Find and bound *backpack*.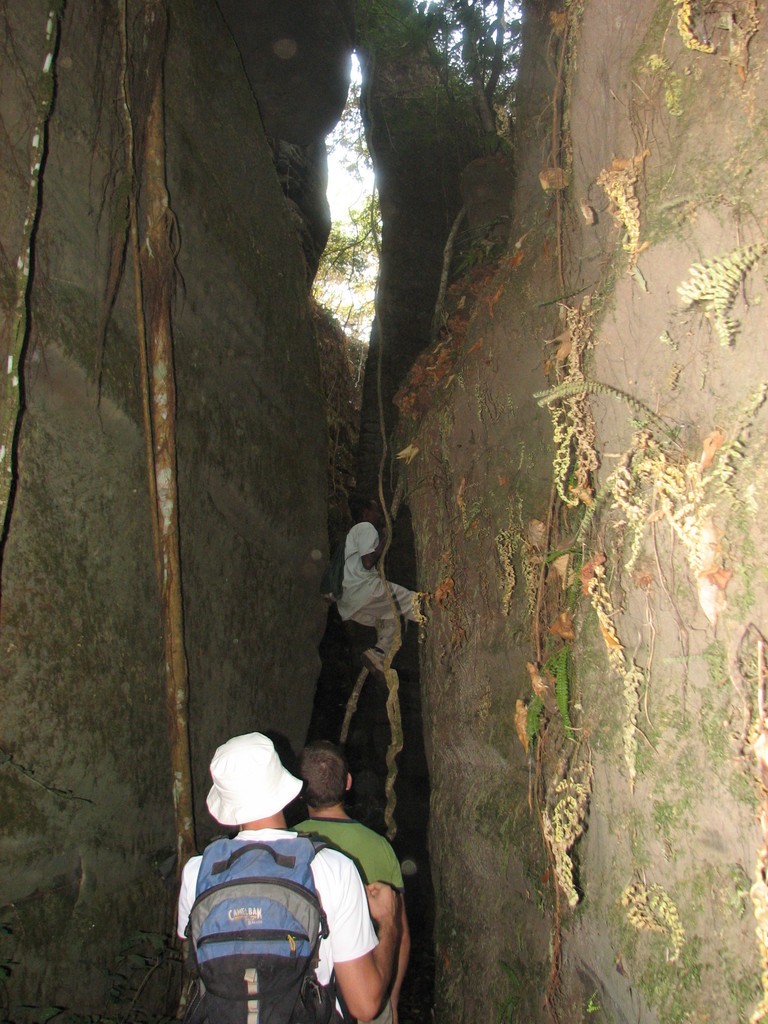
Bound: 165 826 365 1004.
